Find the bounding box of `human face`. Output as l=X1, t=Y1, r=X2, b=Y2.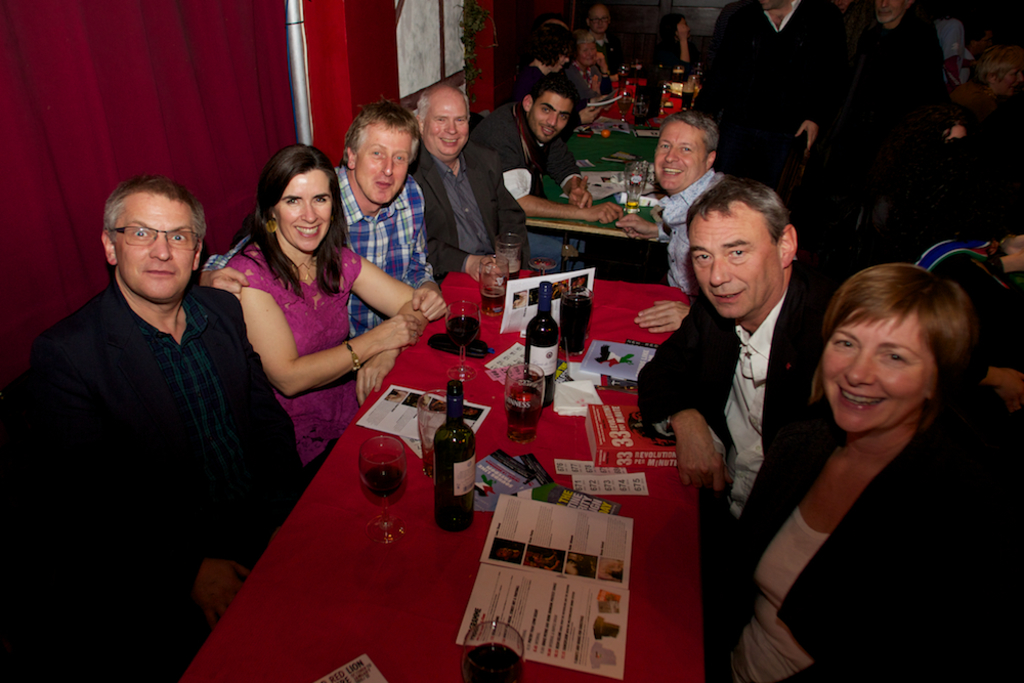
l=530, t=92, r=572, b=141.
